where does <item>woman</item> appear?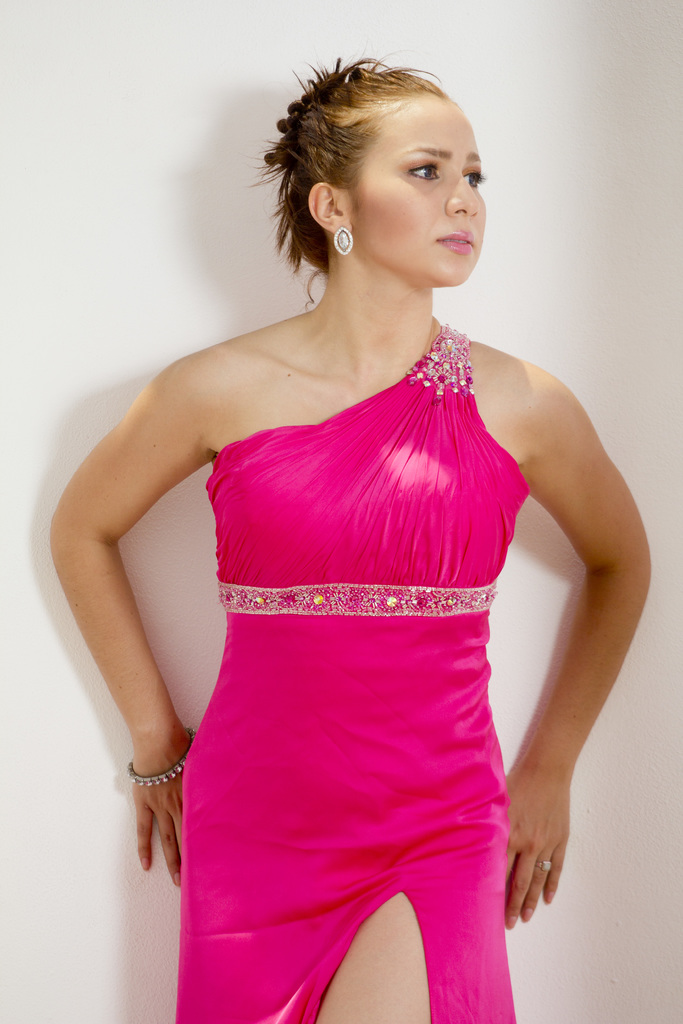
Appears at [49, 52, 654, 1023].
